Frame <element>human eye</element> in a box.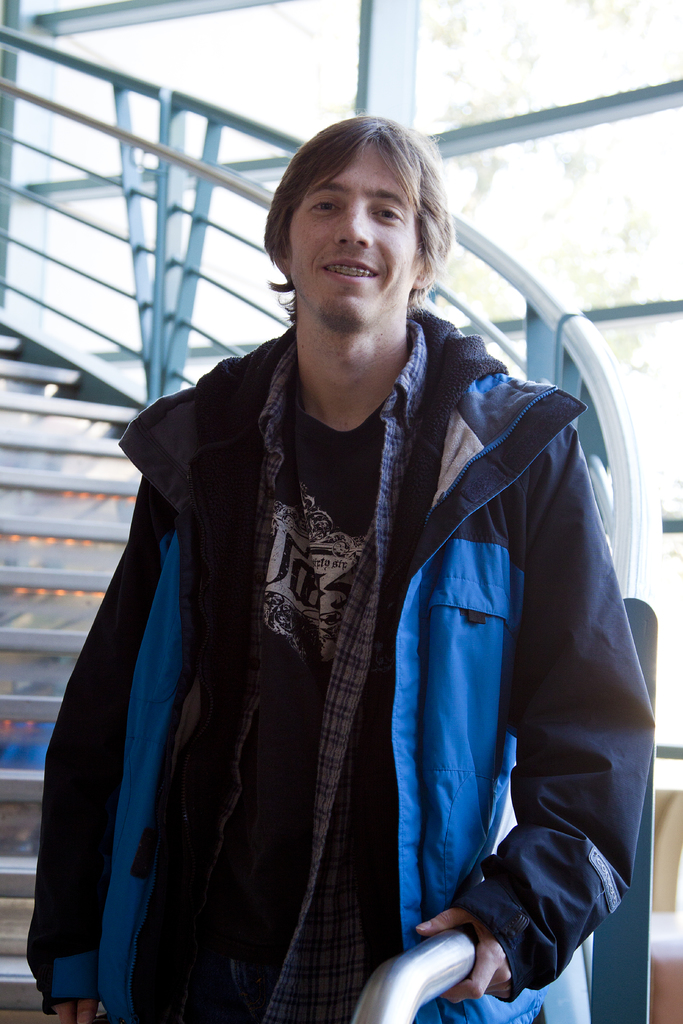
BBox(306, 193, 343, 216).
